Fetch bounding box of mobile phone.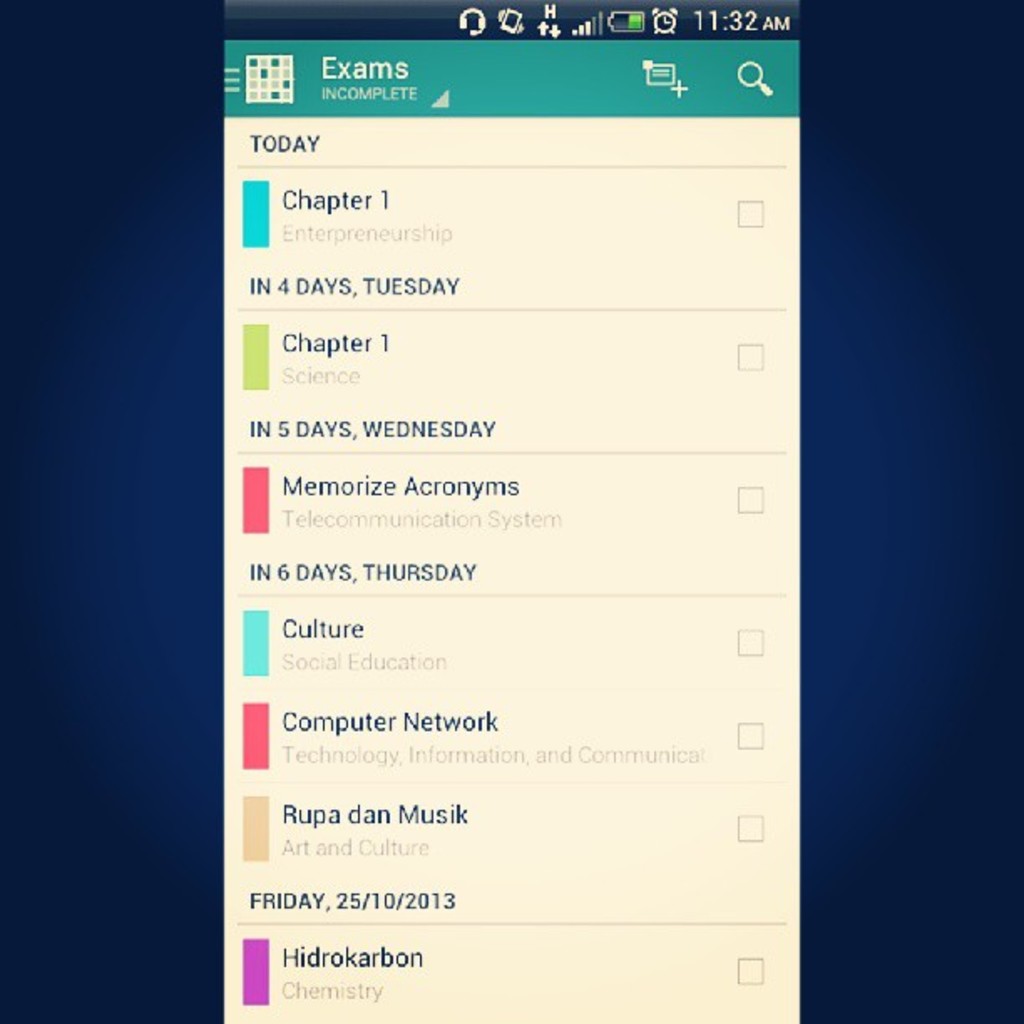
Bbox: <bbox>174, 0, 832, 1023</bbox>.
